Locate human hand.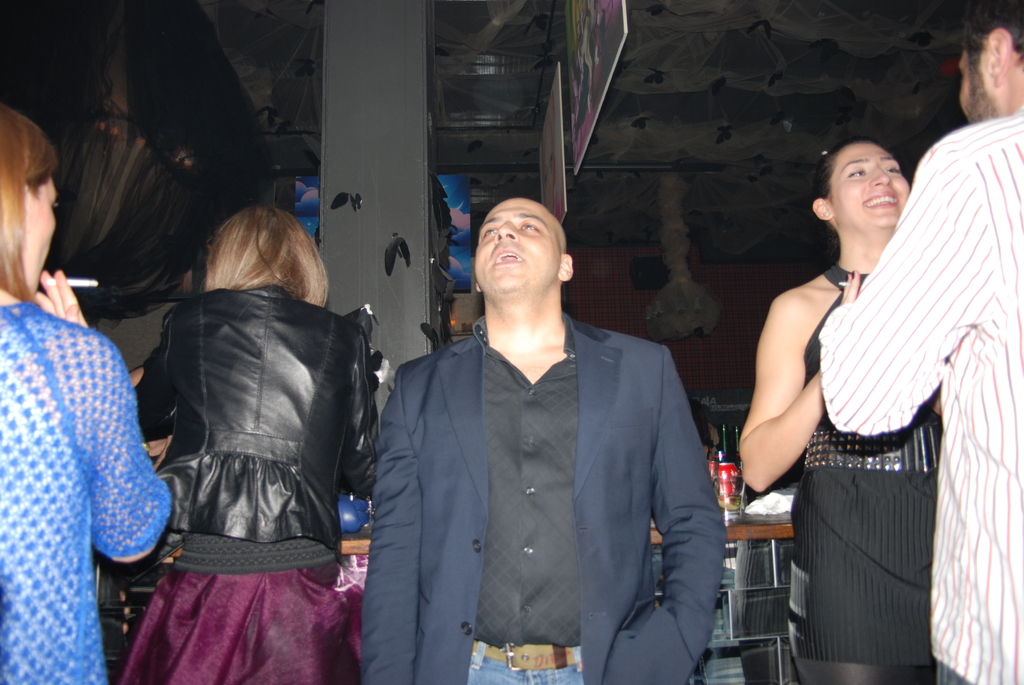
Bounding box: <box>840,269,861,303</box>.
